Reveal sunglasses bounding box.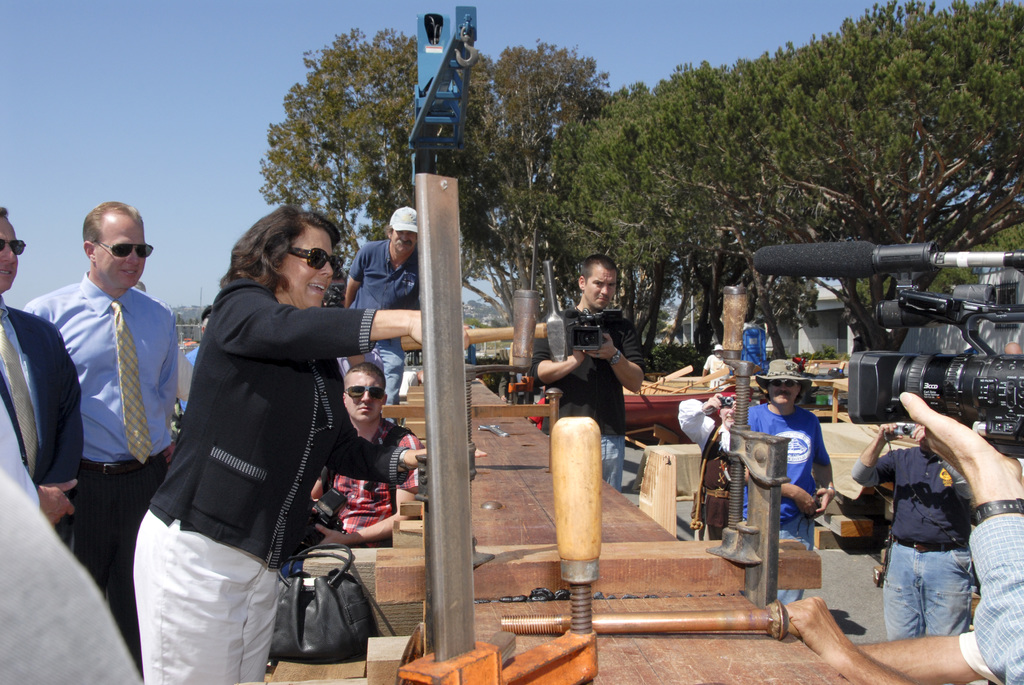
Revealed: crop(344, 386, 385, 399).
